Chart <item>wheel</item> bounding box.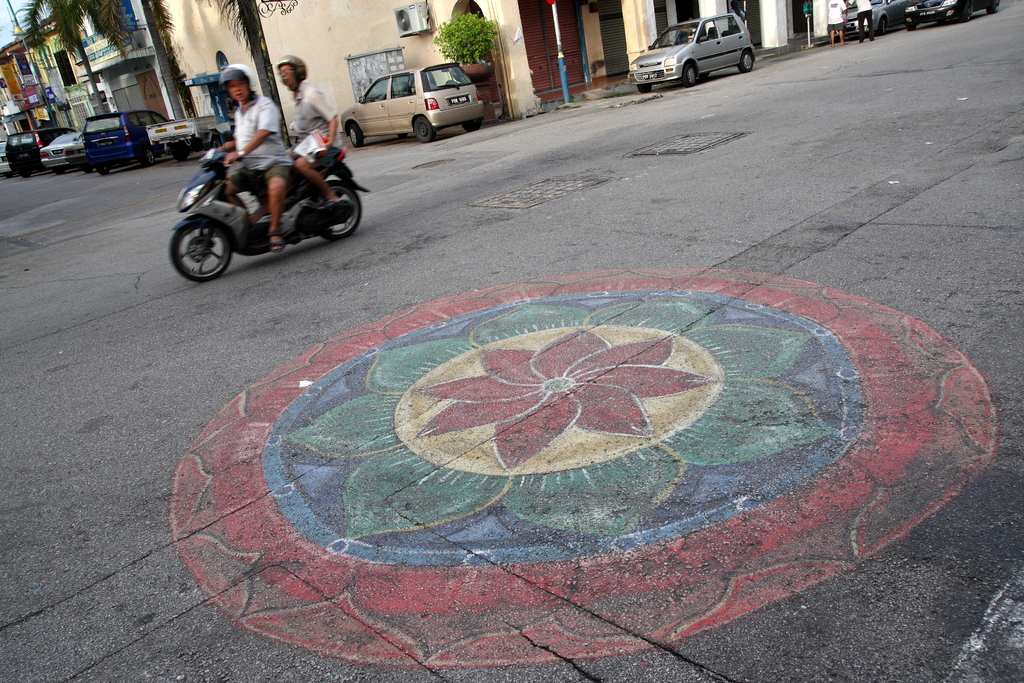
Charted: x1=348 y1=123 x2=364 y2=148.
